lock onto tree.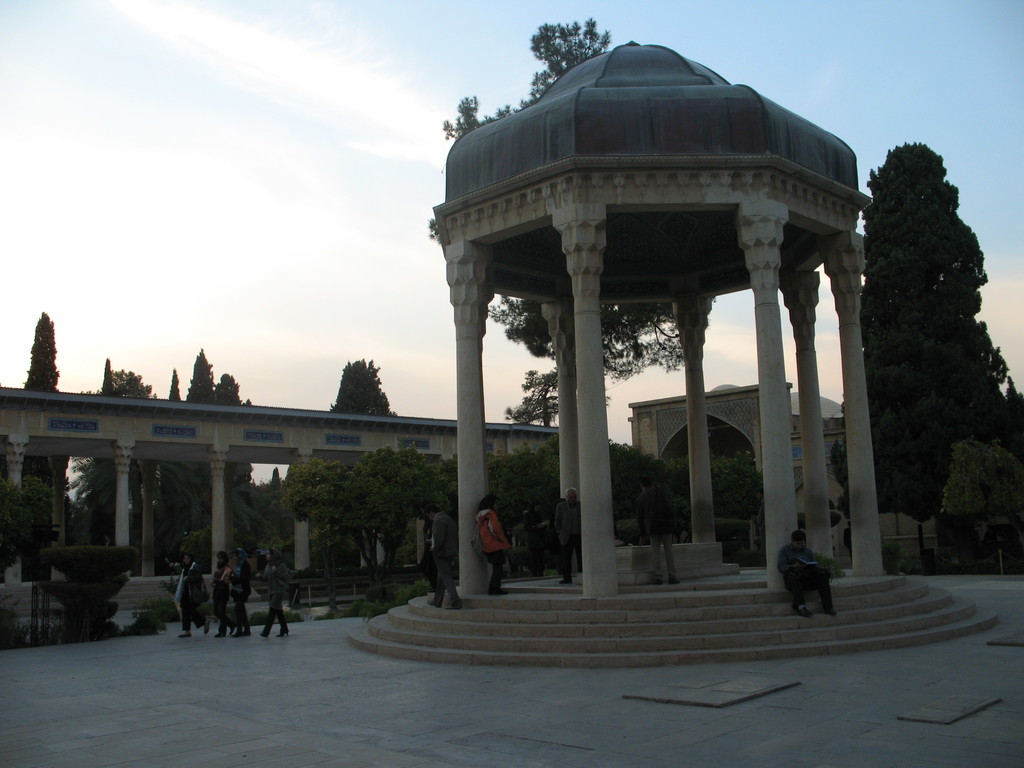
Locked: rect(162, 359, 188, 532).
